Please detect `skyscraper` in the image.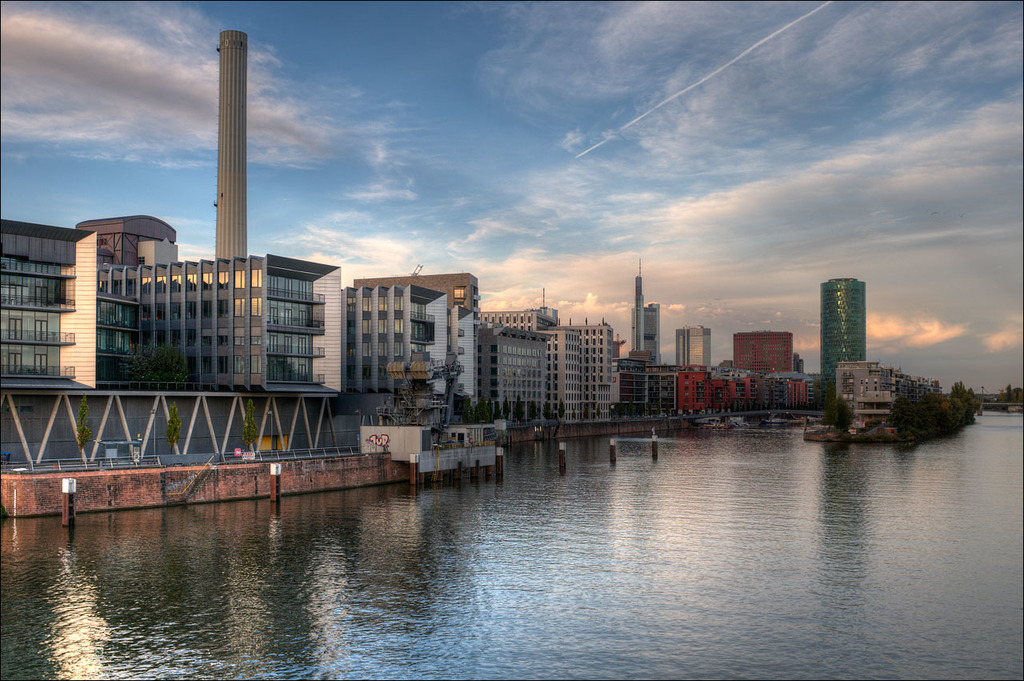
[821,275,868,408].
